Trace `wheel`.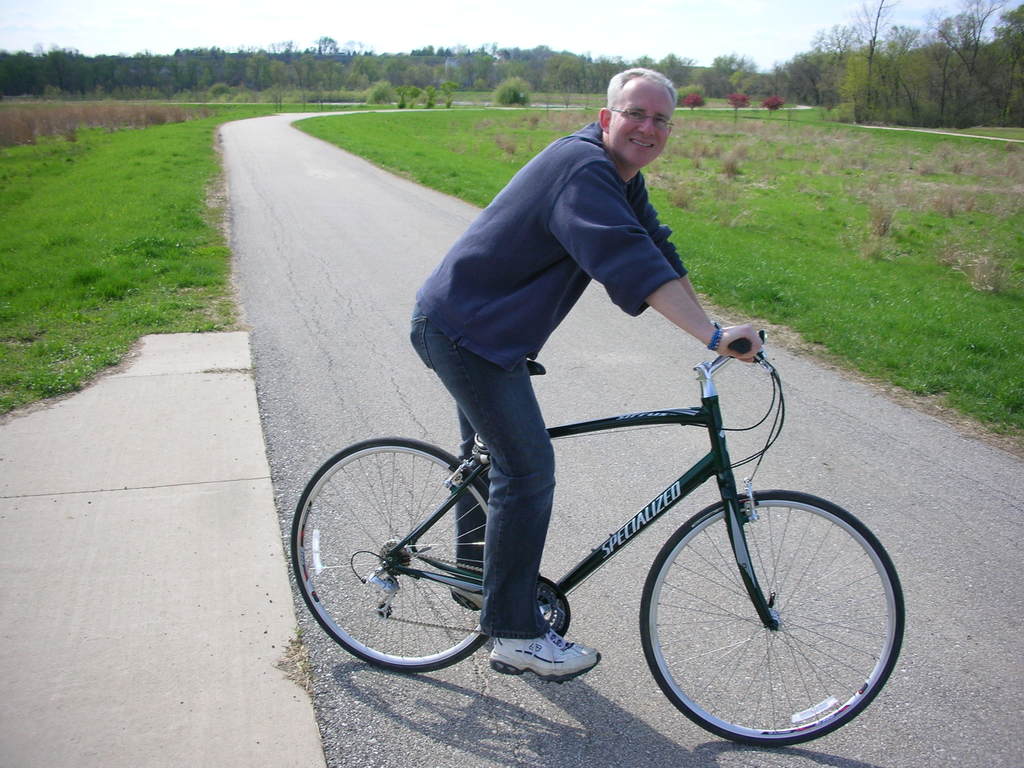
Traced to locate(639, 494, 892, 741).
